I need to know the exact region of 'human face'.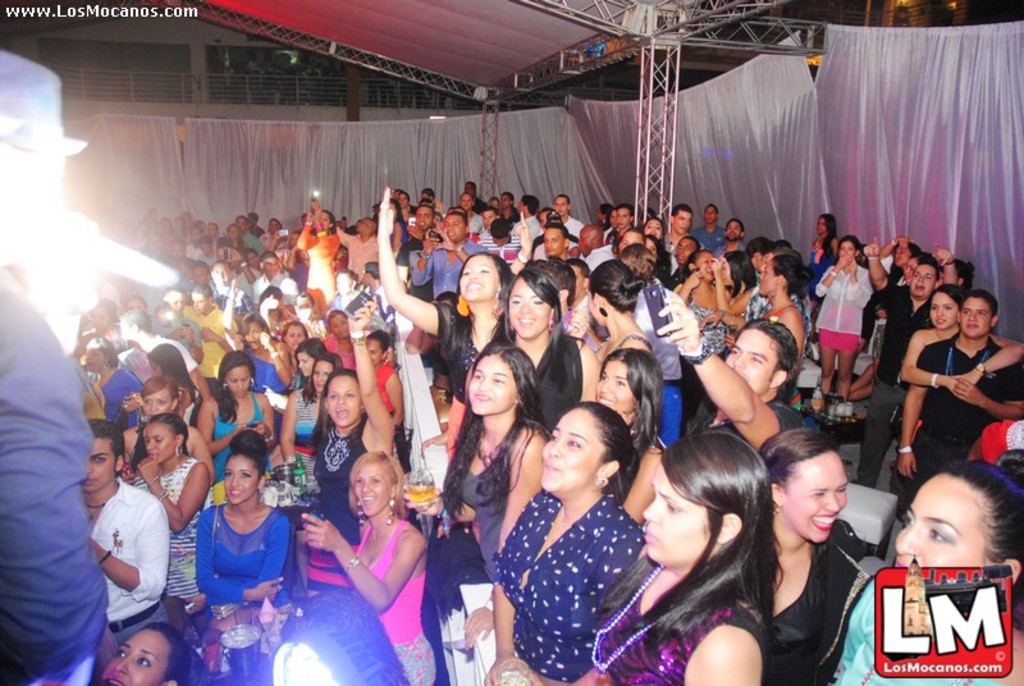
Region: region(284, 320, 306, 346).
